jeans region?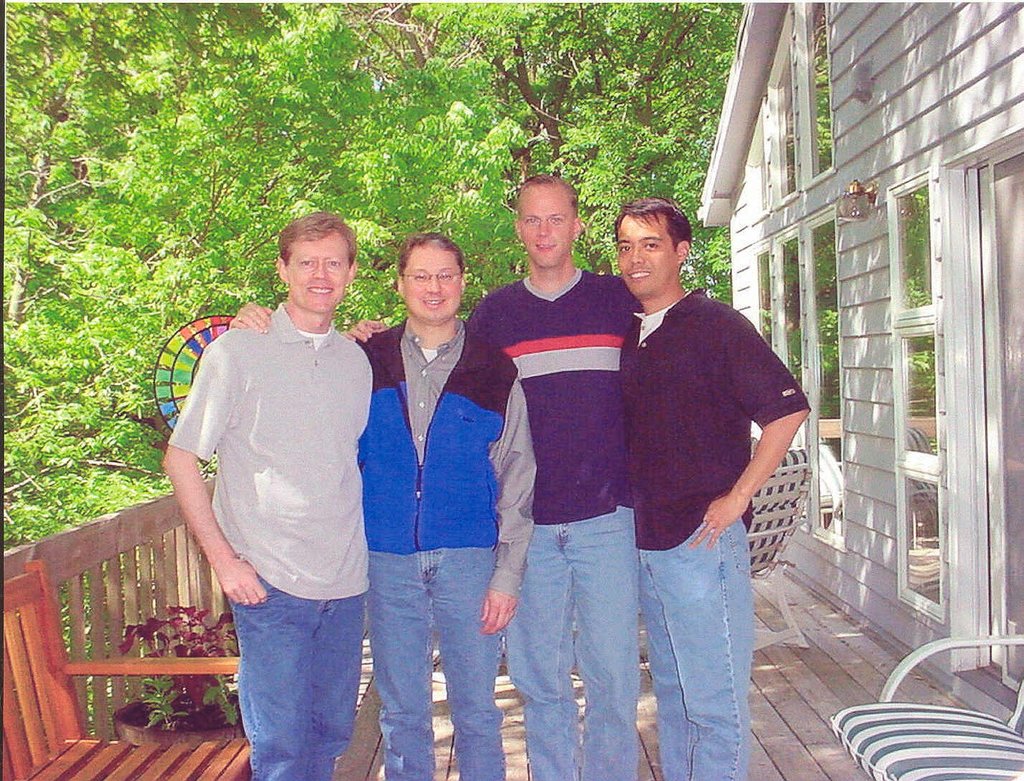
(220, 582, 364, 779)
